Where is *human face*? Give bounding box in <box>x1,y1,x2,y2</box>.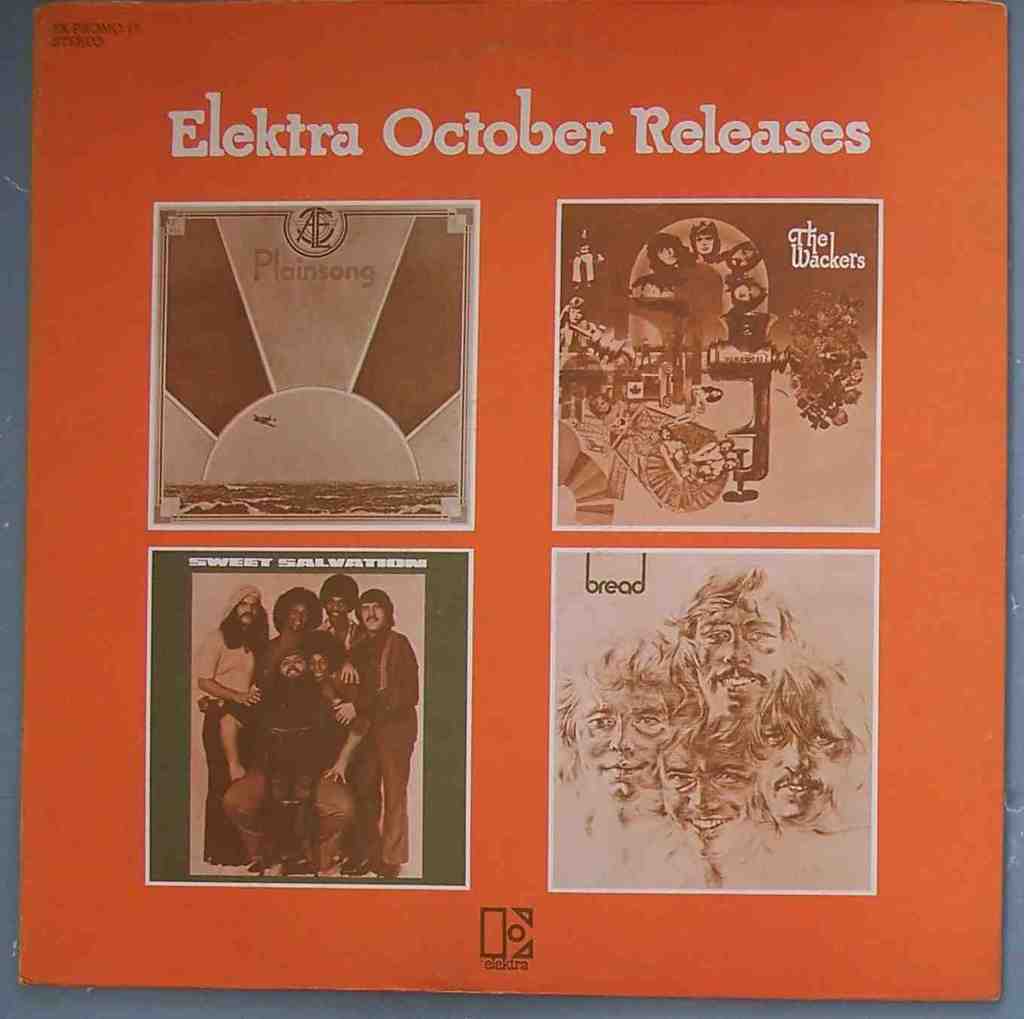
<box>329,597,352,620</box>.
